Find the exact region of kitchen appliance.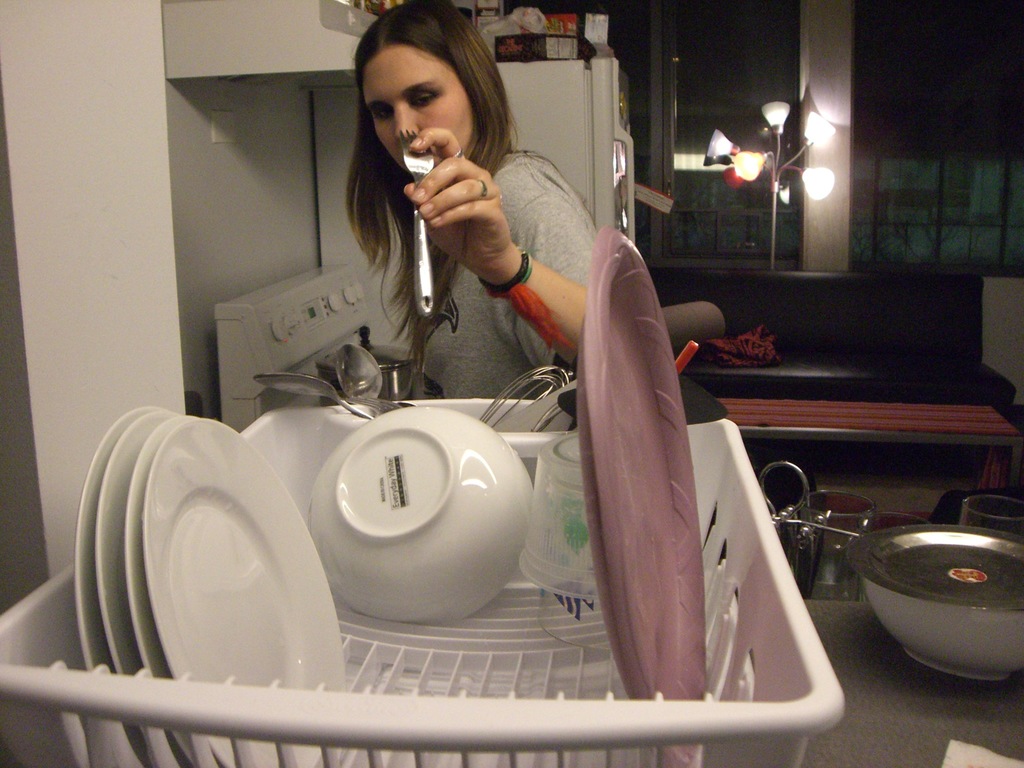
Exact region: bbox=(253, 371, 337, 395).
